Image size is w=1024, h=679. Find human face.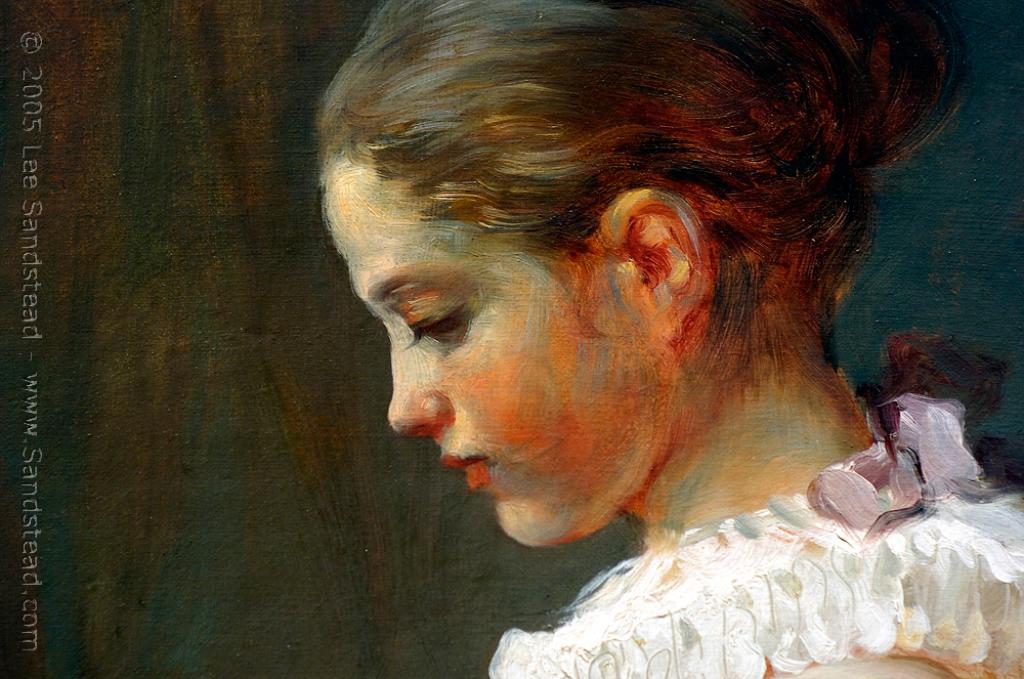
[317,185,679,551].
